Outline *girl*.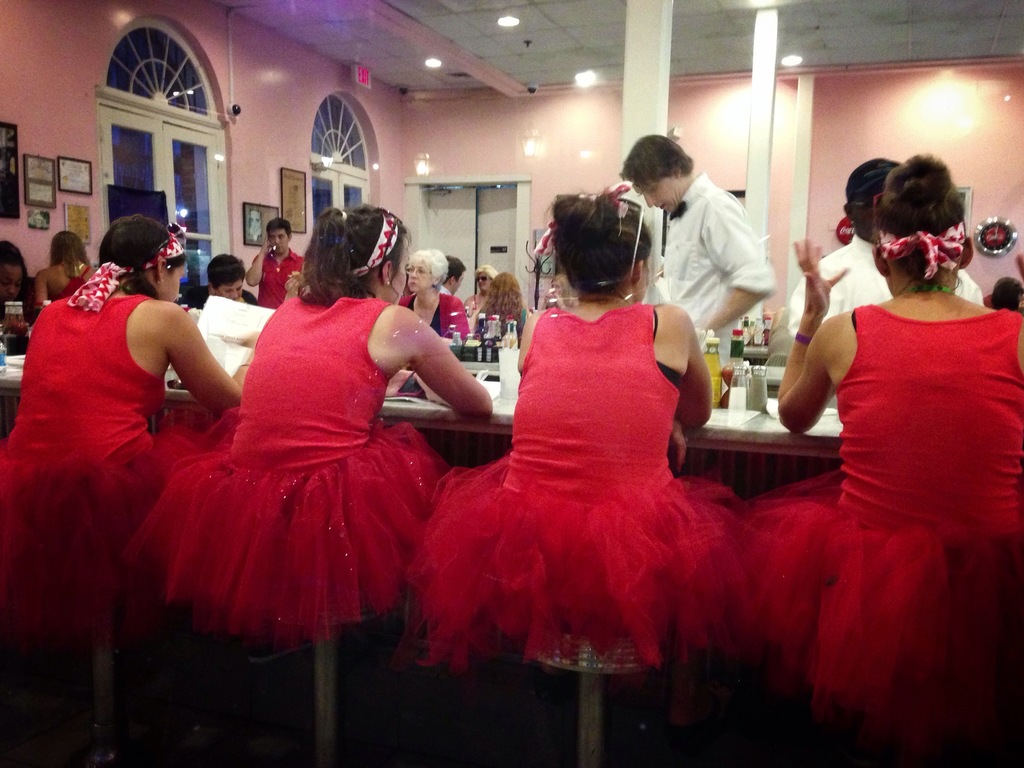
Outline: locate(0, 241, 42, 326).
